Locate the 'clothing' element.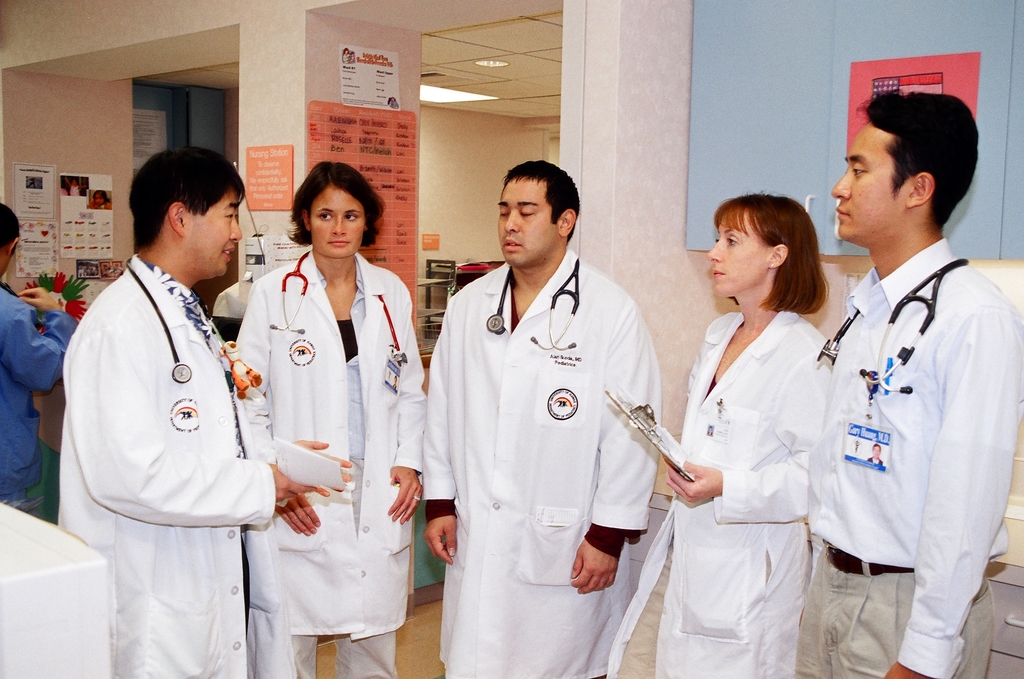
Element bbox: l=25, t=177, r=37, b=188.
